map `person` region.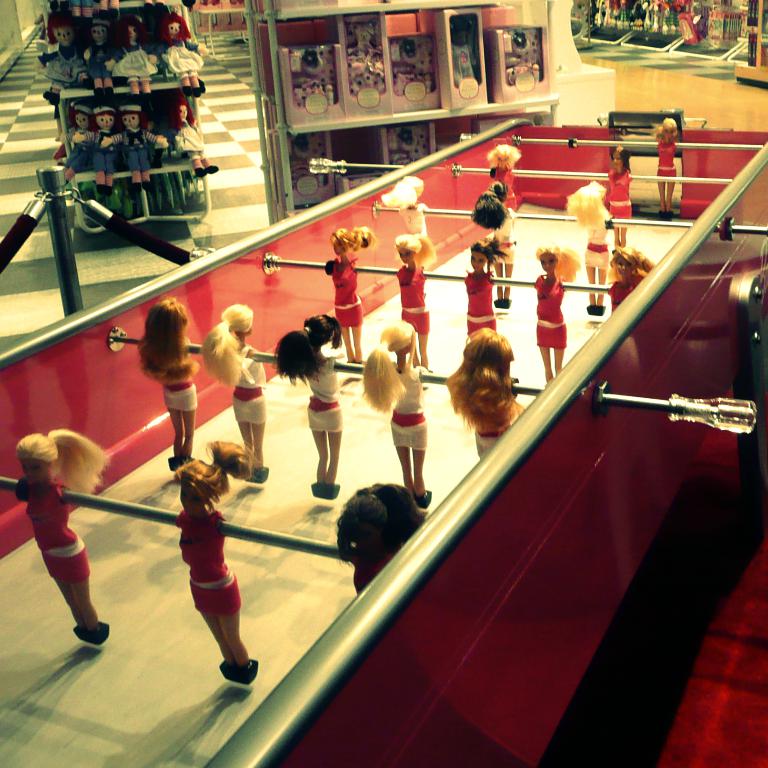
Mapped to 608:143:636:248.
